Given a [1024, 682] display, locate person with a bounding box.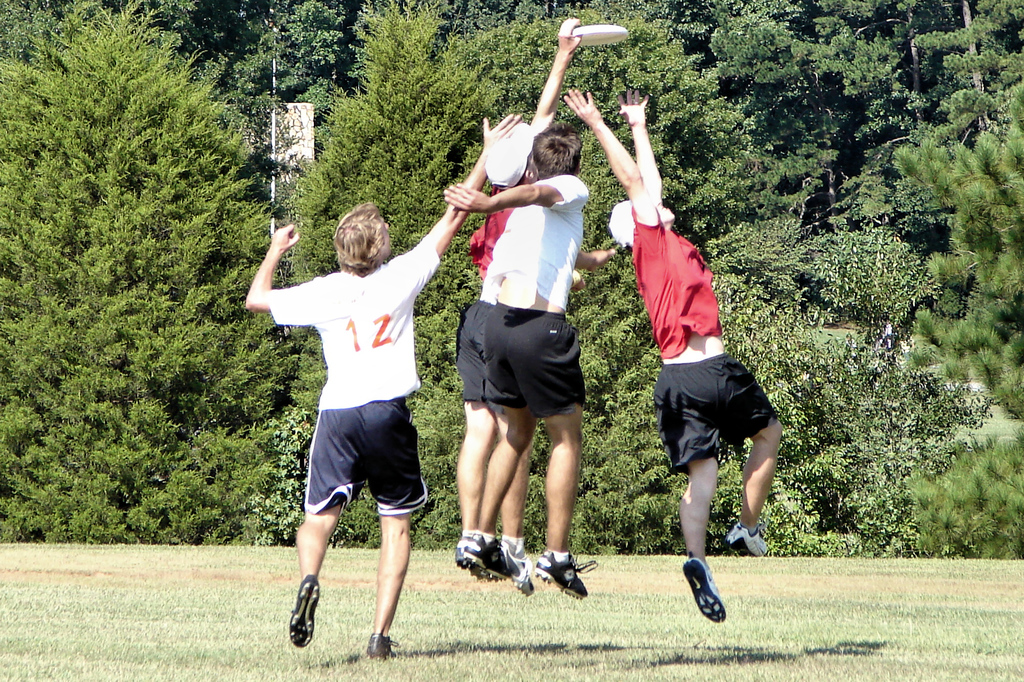
Located: 437:123:595:605.
